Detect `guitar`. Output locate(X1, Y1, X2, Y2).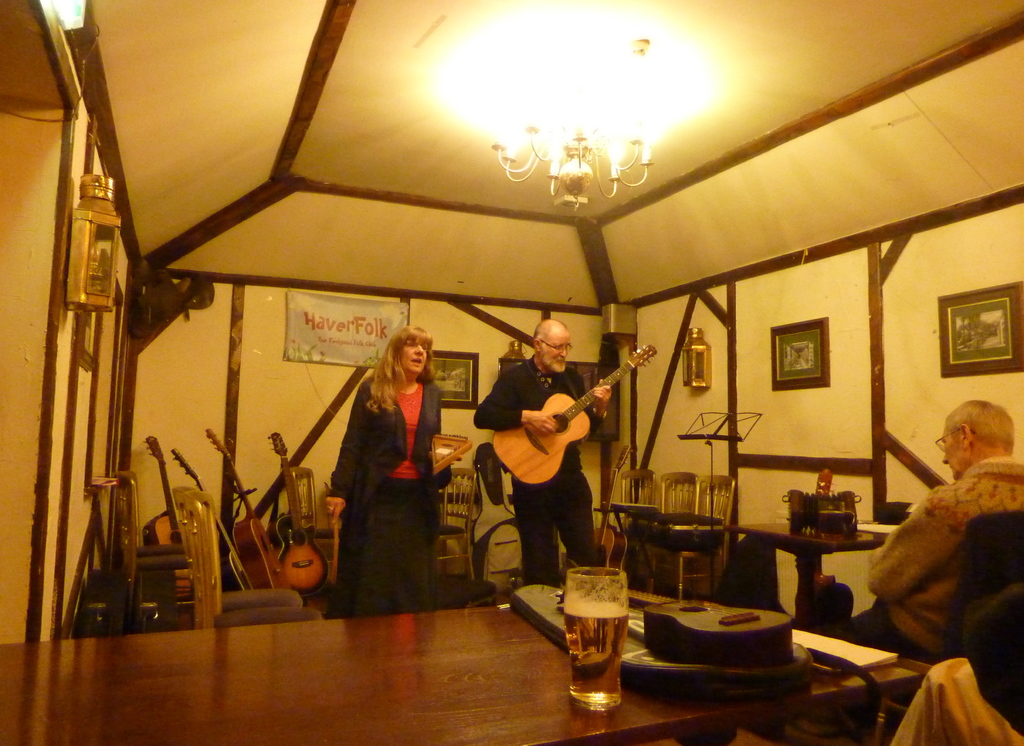
locate(203, 426, 298, 592).
